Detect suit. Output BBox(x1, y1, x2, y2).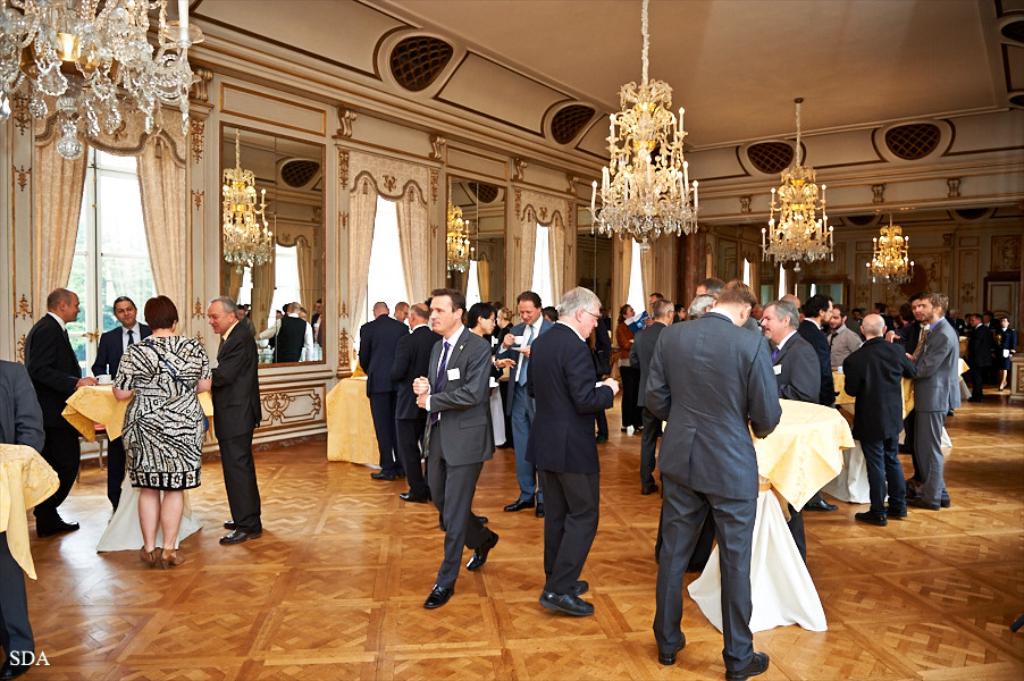
BBox(998, 322, 1014, 359).
